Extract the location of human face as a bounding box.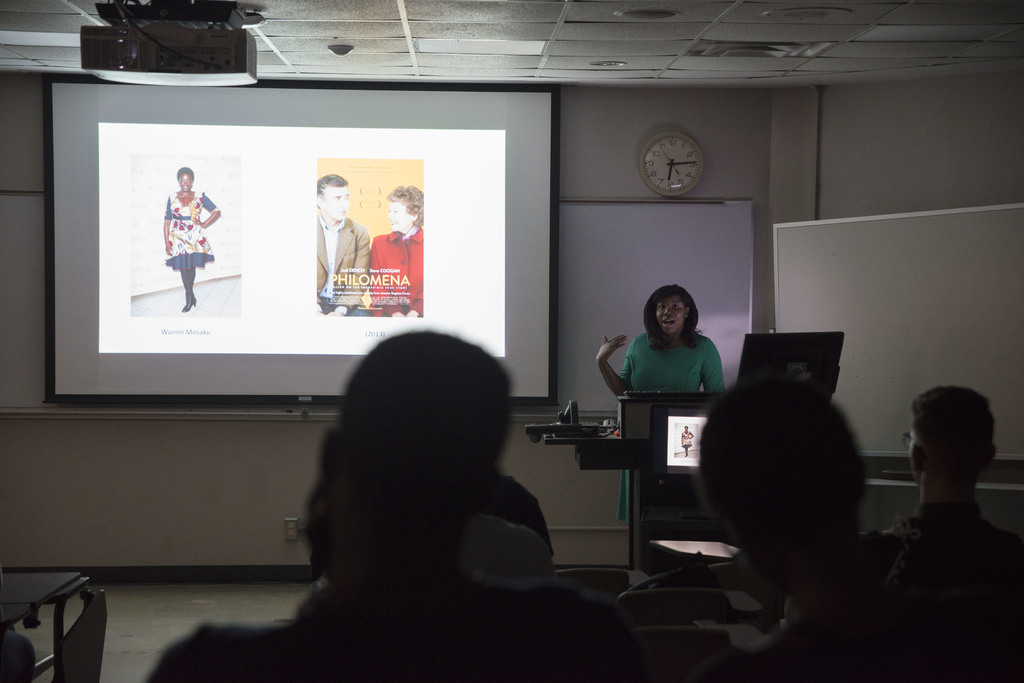
<box>657,294,684,333</box>.
